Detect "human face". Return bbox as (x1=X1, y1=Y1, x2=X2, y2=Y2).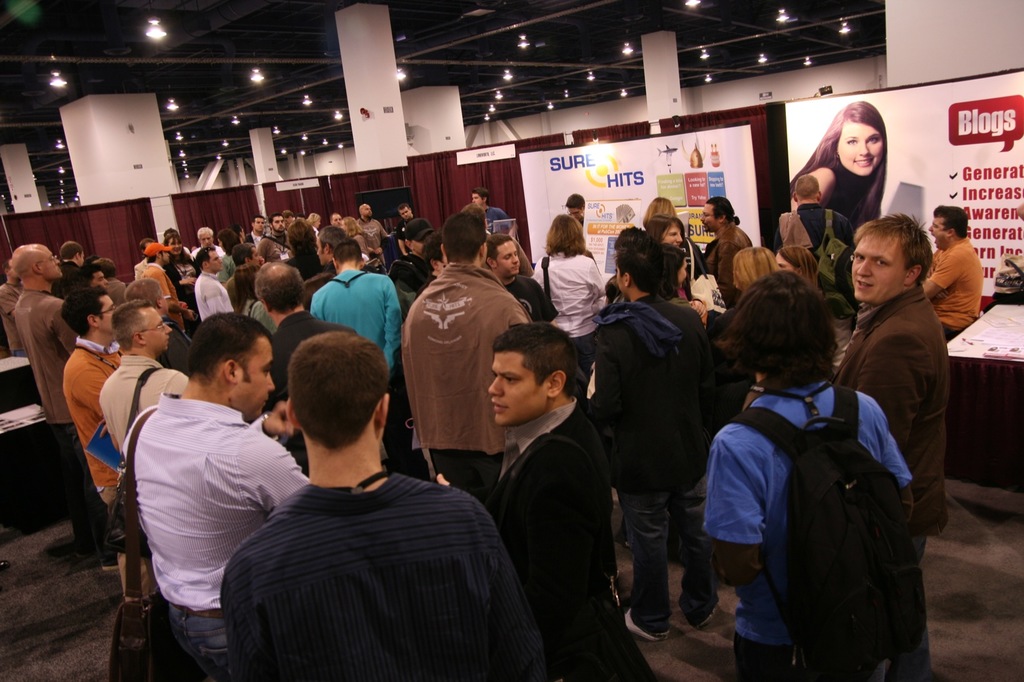
(x1=700, y1=202, x2=716, y2=234).
